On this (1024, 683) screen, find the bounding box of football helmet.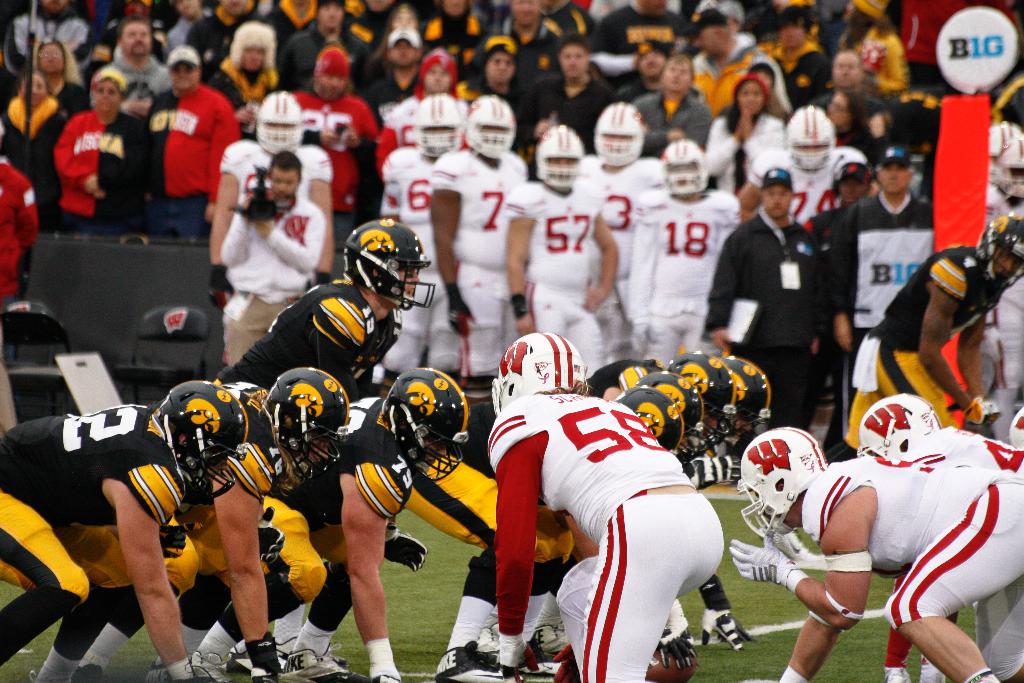
Bounding box: select_region(976, 211, 1023, 293).
